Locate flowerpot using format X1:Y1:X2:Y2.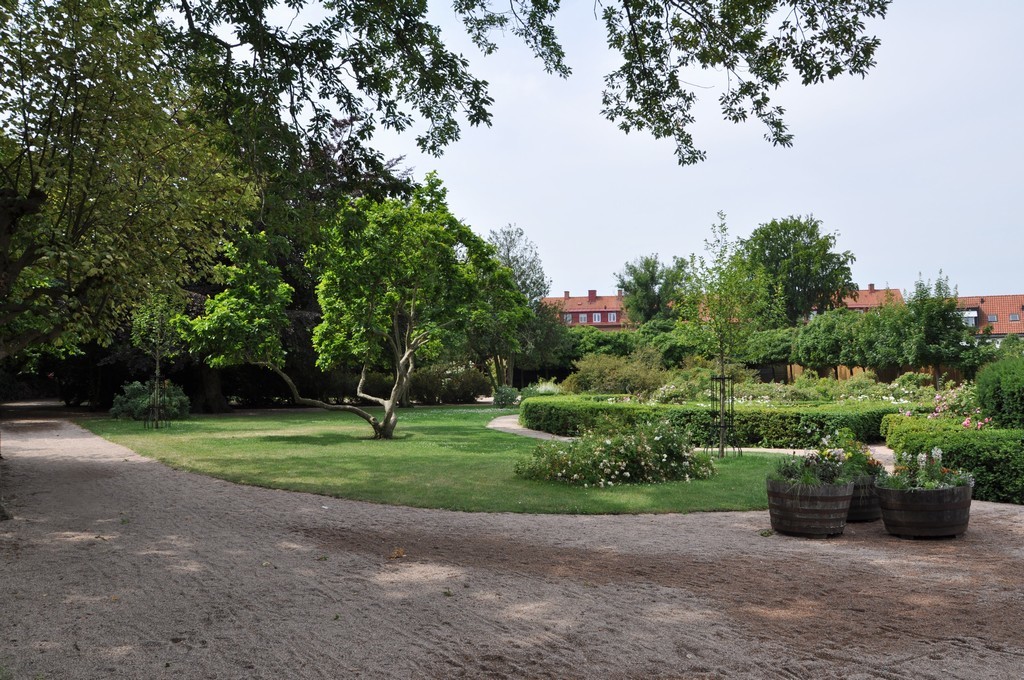
842:473:883:525.
